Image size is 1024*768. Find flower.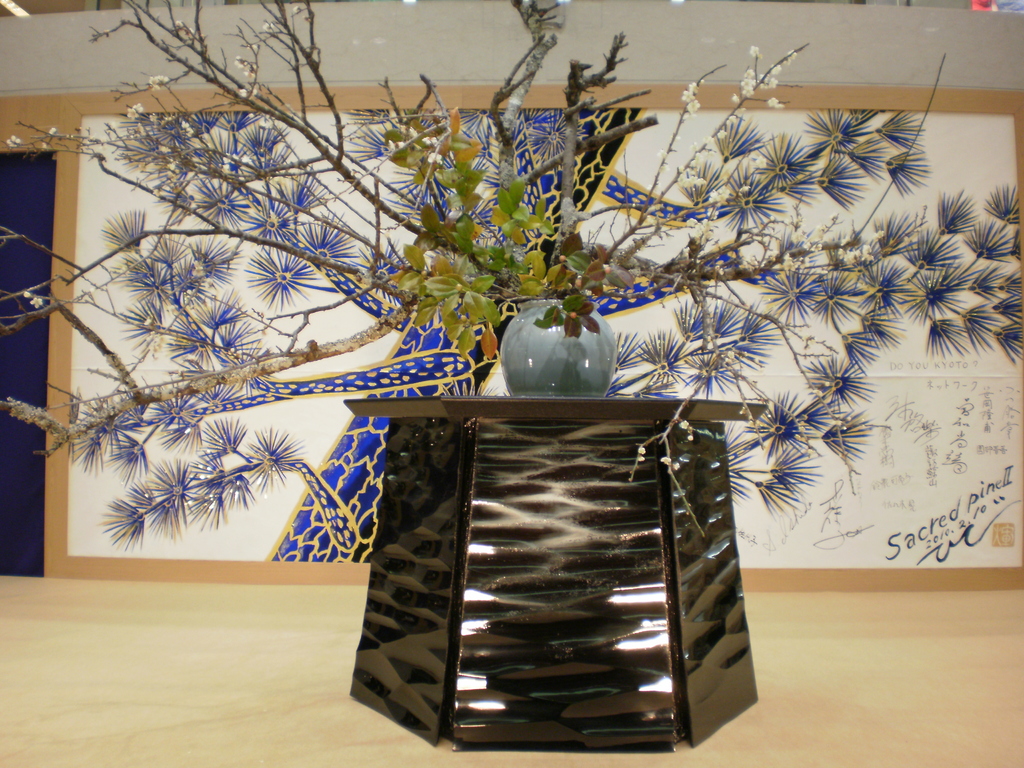
181/120/193/144.
